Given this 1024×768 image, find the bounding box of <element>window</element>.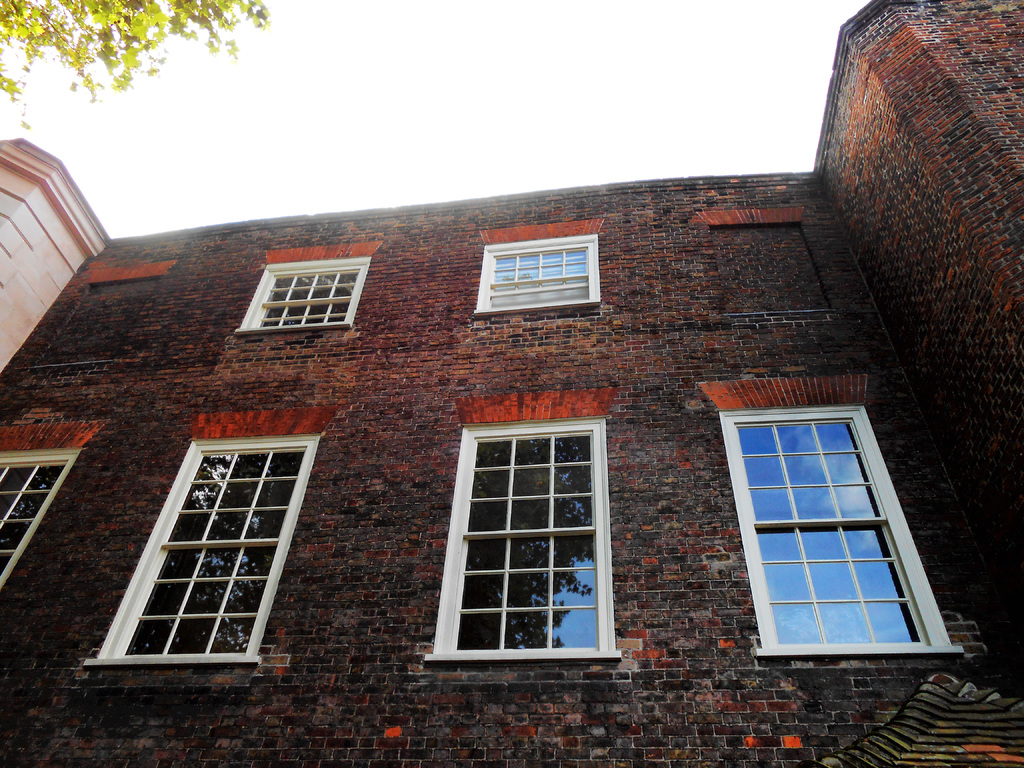
bbox(474, 239, 598, 321).
